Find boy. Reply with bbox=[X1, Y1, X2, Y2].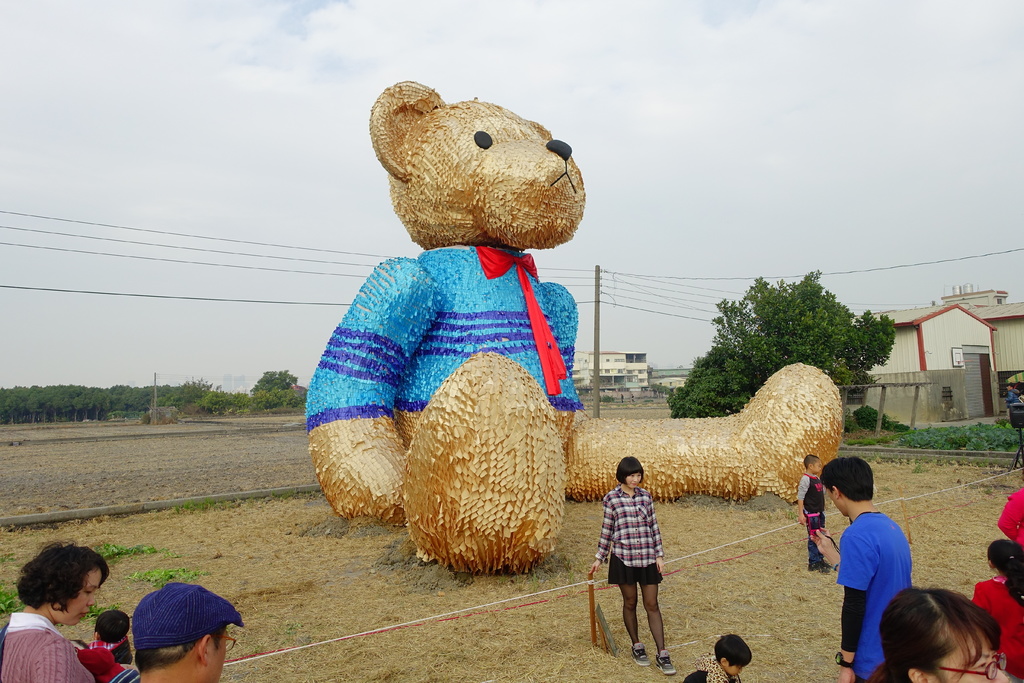
bbox=[820, 464, 934, 660].
